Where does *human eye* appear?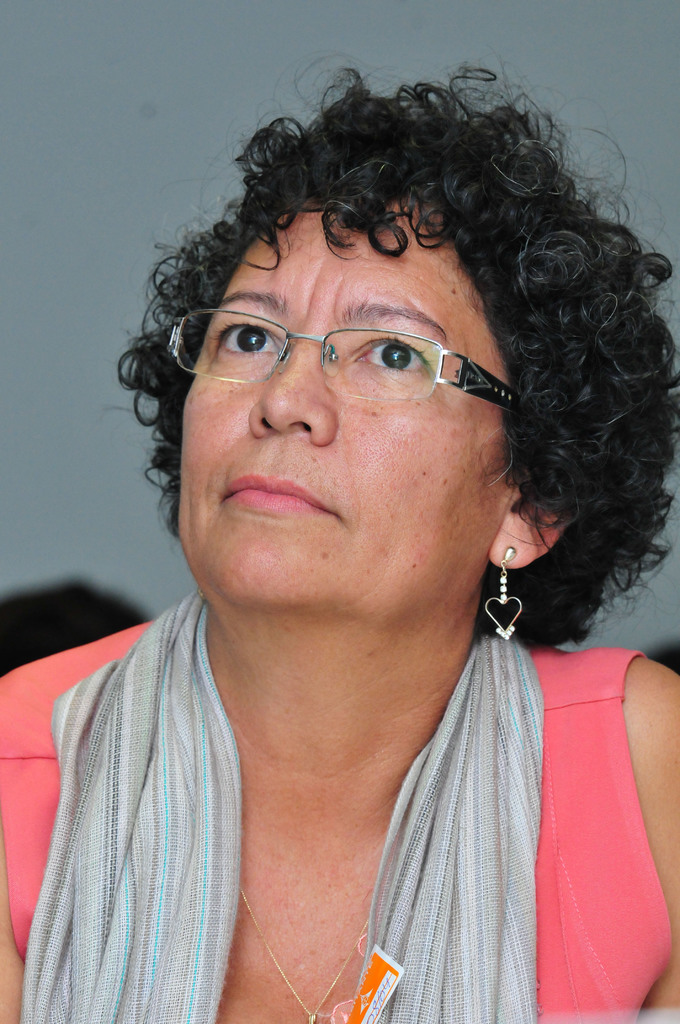
Appears at crop(347, 333, 430, 379).
